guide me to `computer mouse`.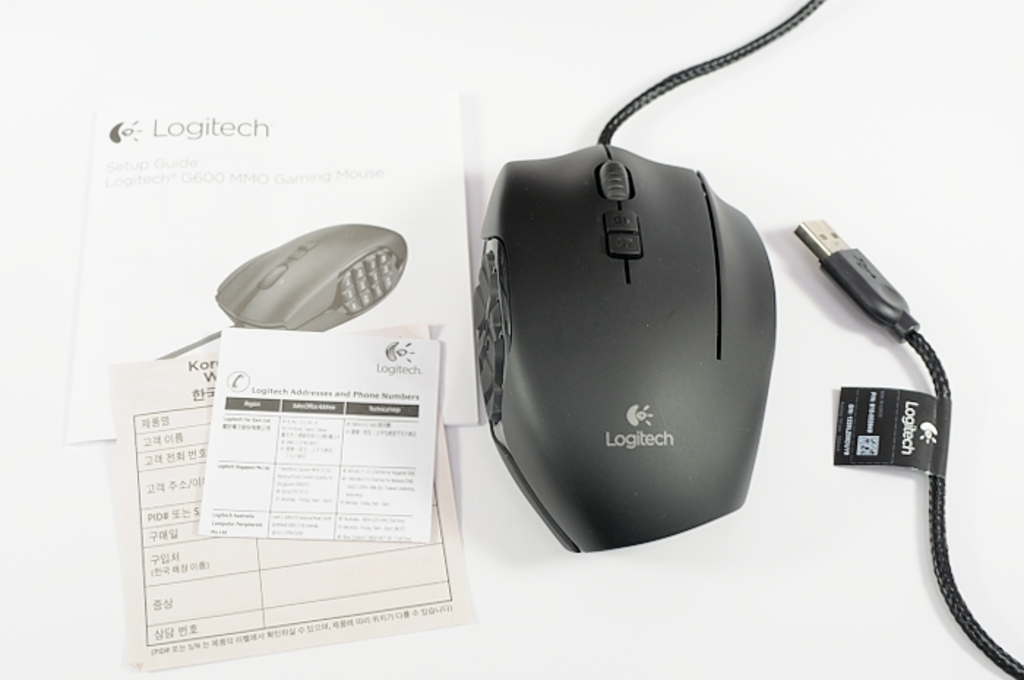
Guidance: BBox(465, 139, 780, 556).
